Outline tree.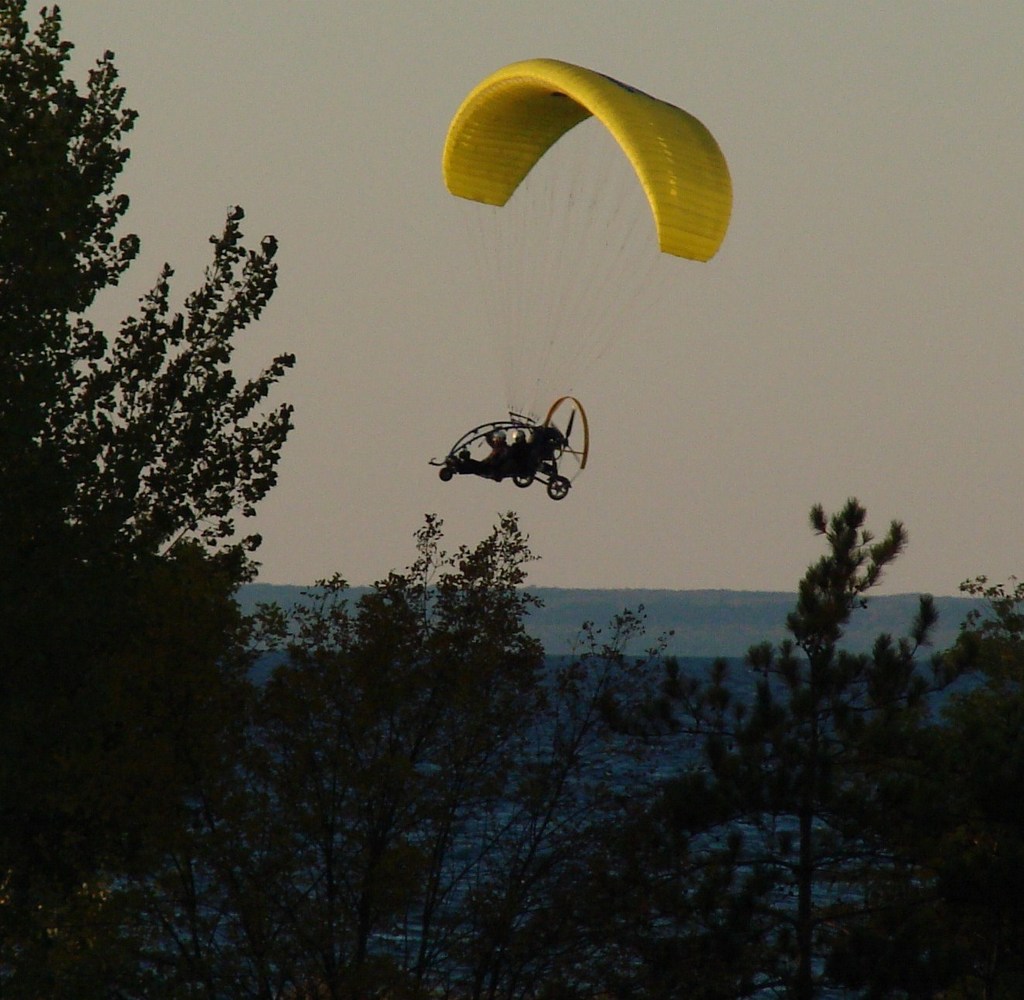
Outline: <region>556, 570, 1023, 999</region>.
